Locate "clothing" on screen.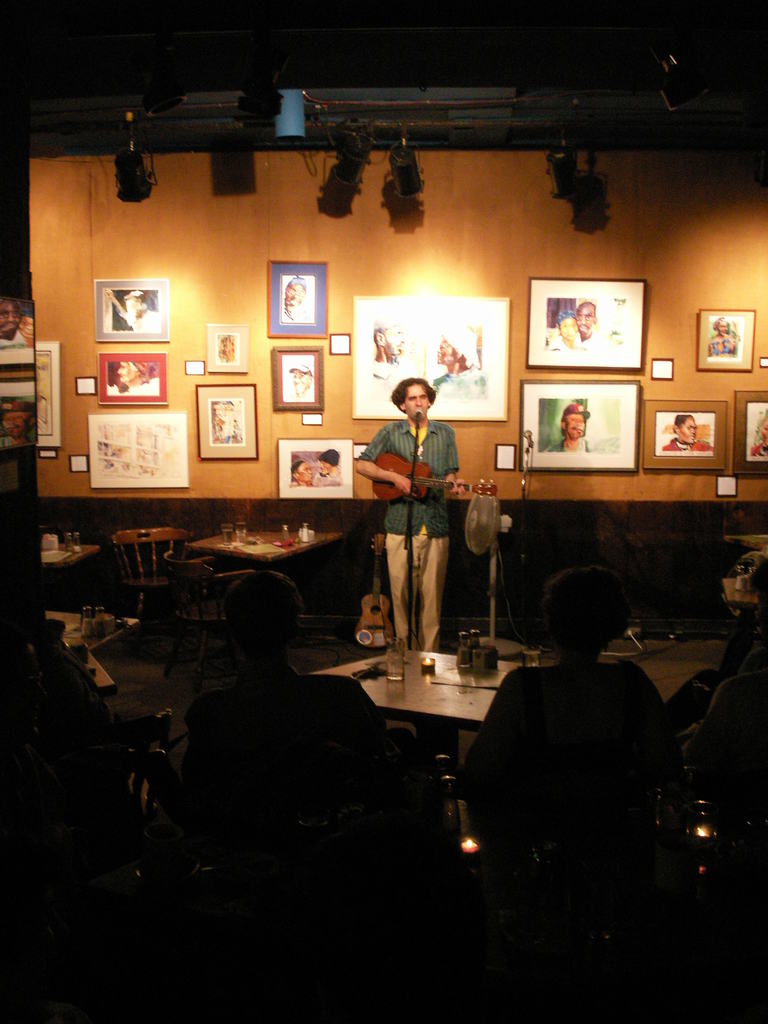
On screen at box=[351, 415, 458, 652].
